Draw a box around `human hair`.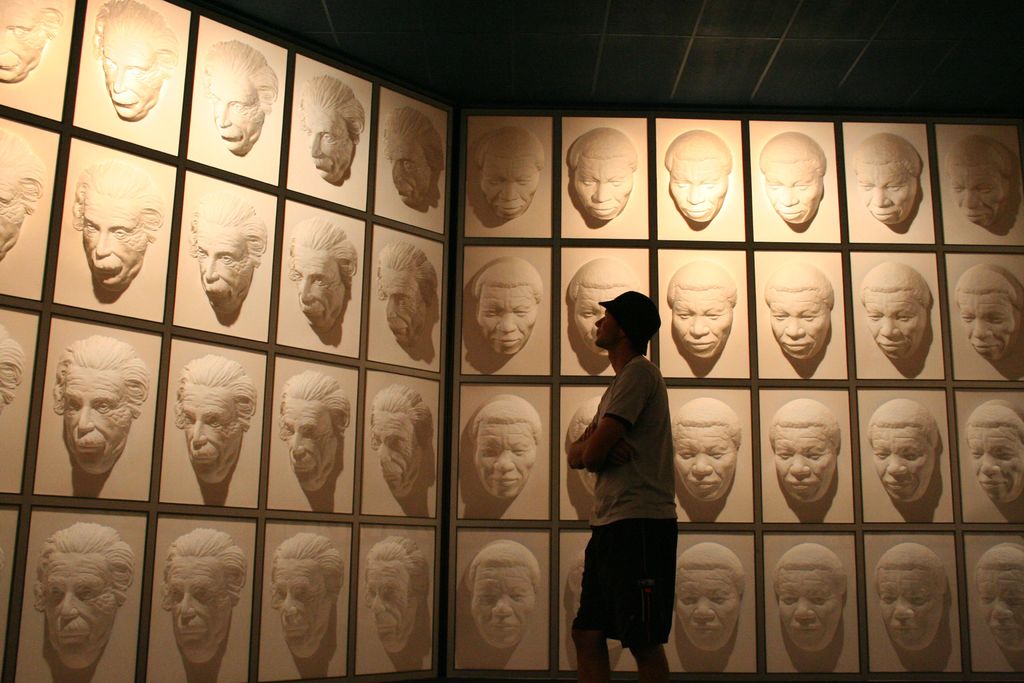
[left=761, top=265, right=834, bottom=309].
